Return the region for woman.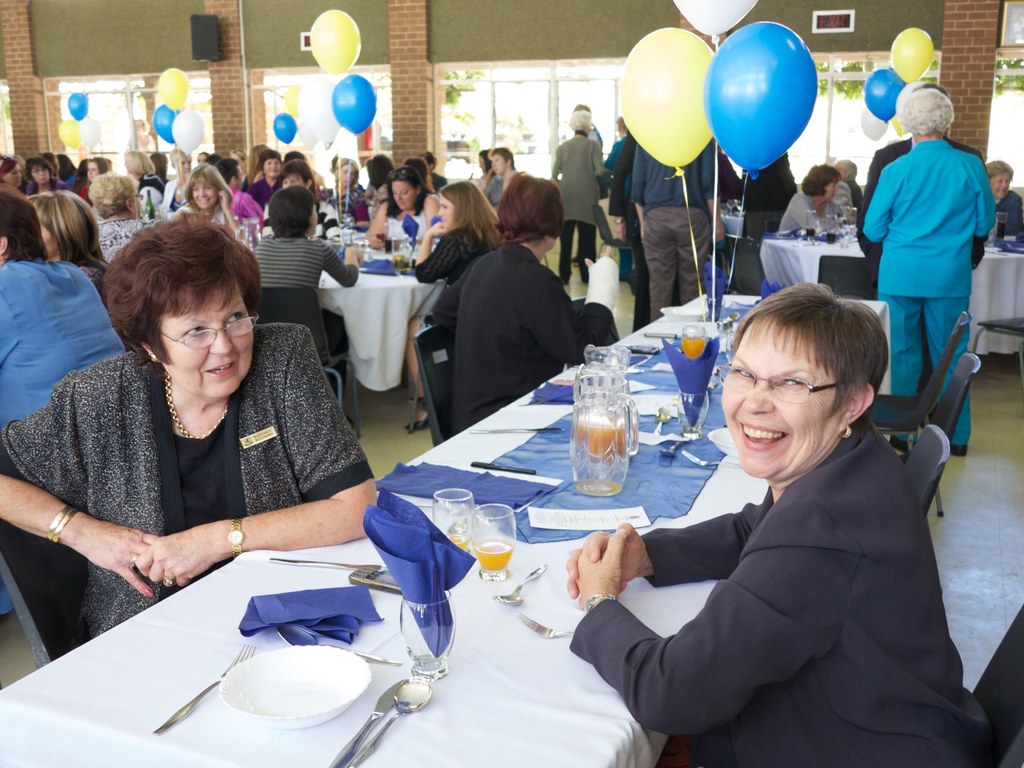
rect(449, 172, 628, 436).
